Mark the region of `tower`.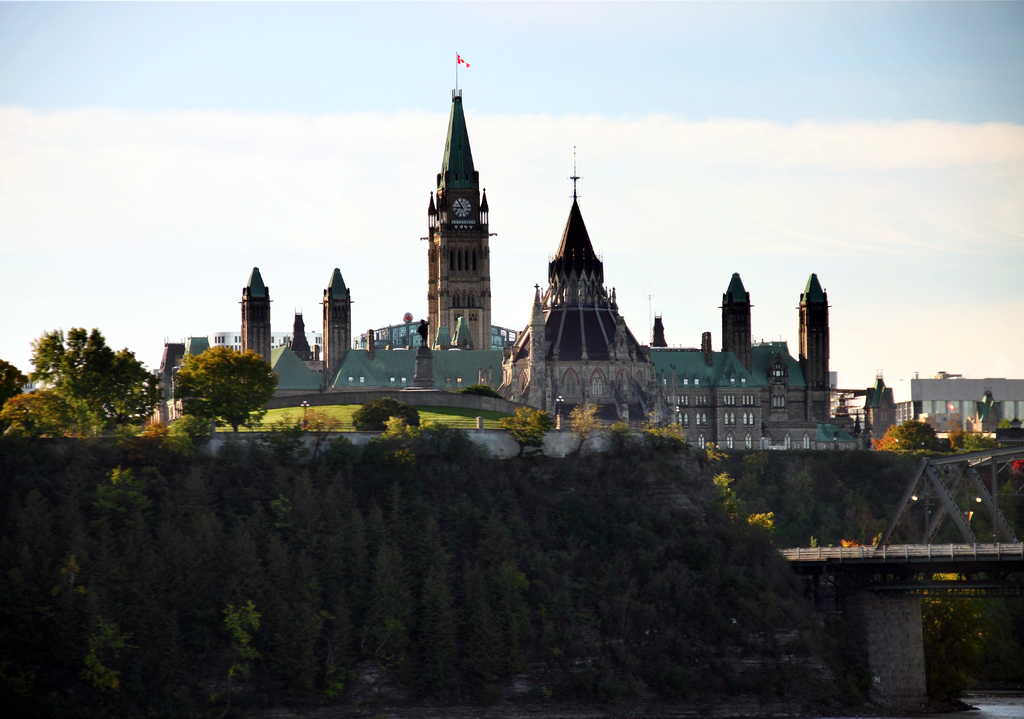
Region: [243,268,276,371].
